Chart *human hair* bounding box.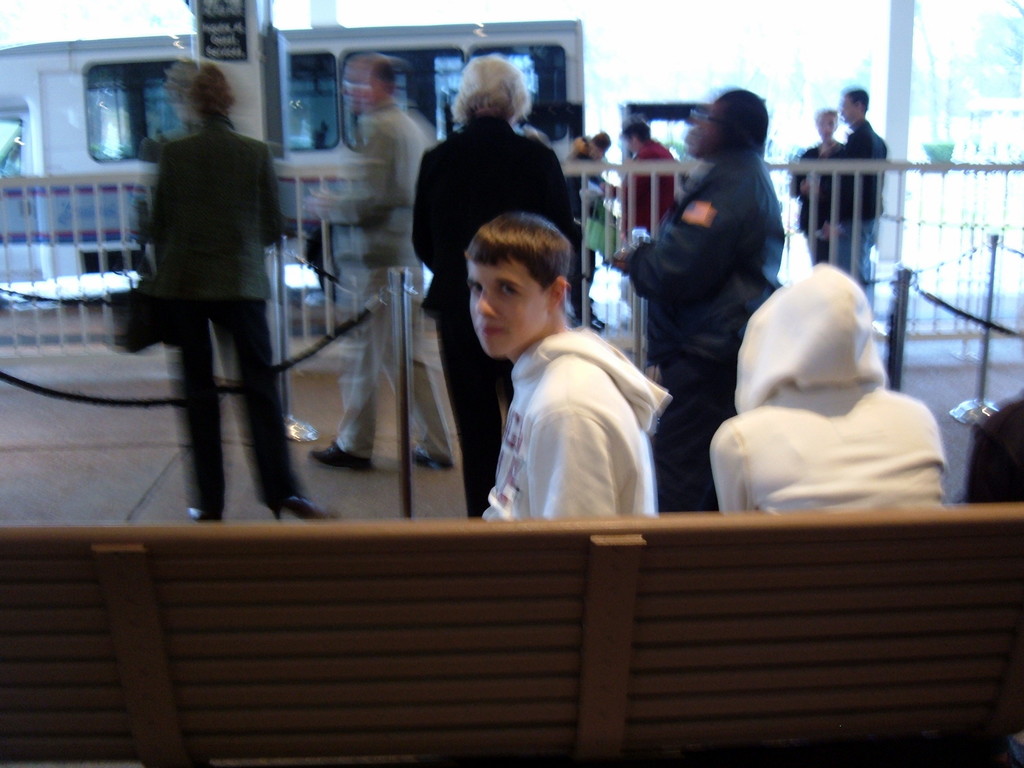
Charted: Rect(616, 123, 652, 140).
